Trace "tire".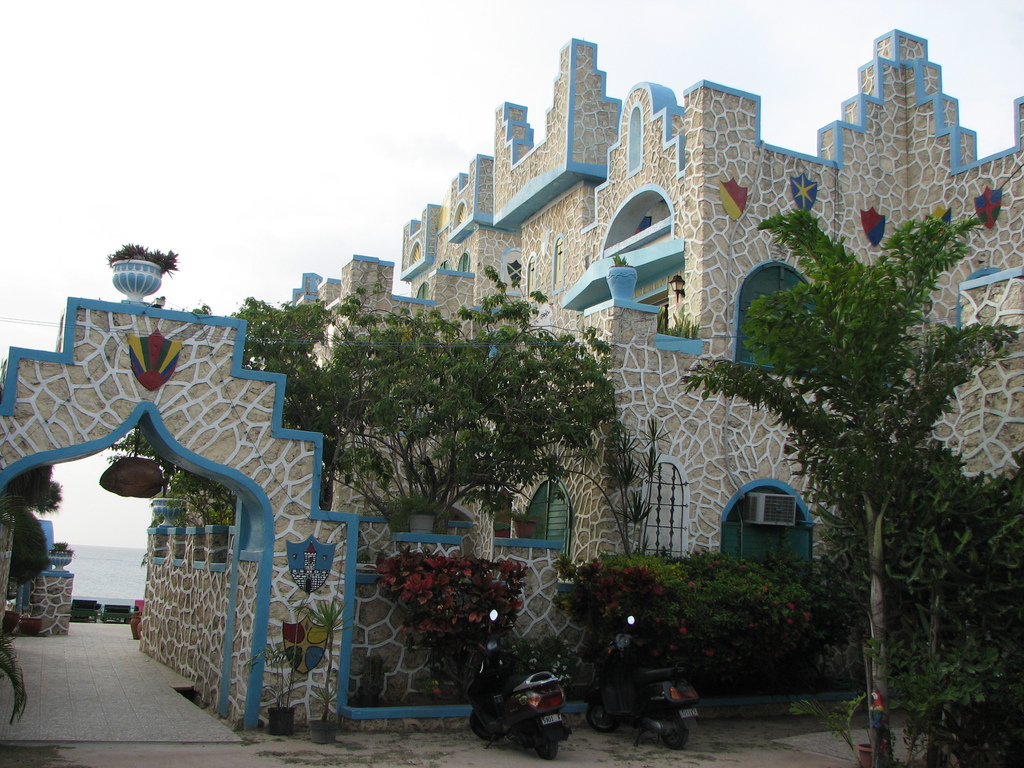
Traced to Rect(534, 726, 556, 758).
